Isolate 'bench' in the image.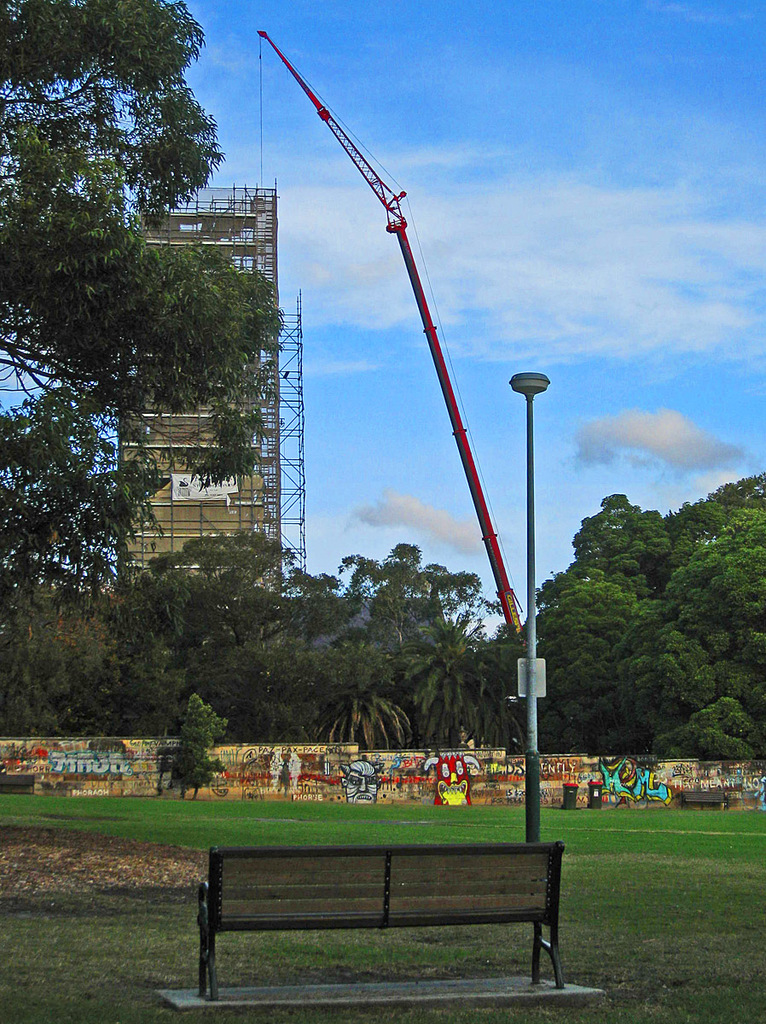
Isolated region: {"x1": 676, "y1": 780, "x2": 724, "y2": 806}.
